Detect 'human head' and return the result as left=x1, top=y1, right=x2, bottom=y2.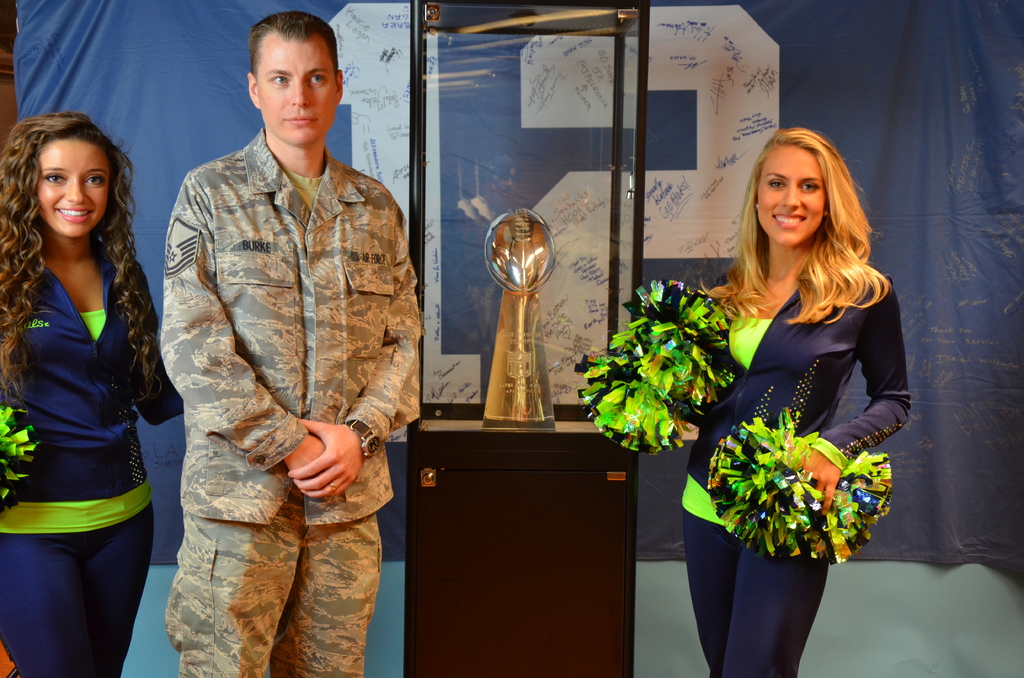
left=24, top=113, right=113, bottom=241.
